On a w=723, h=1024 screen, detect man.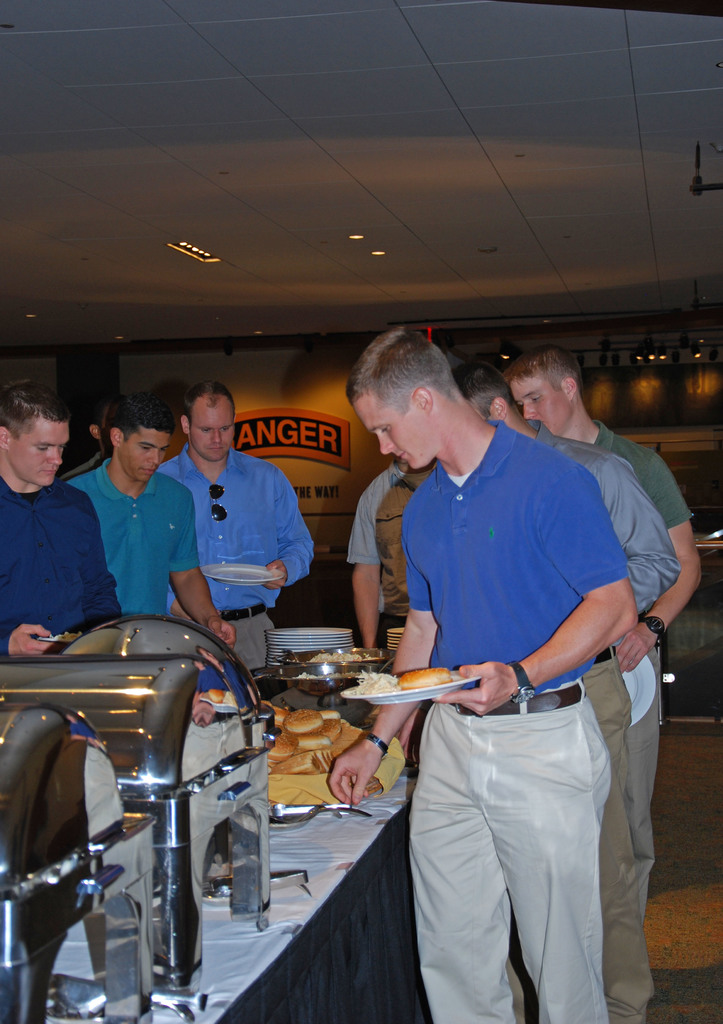
[165, 381, 313, 673].
